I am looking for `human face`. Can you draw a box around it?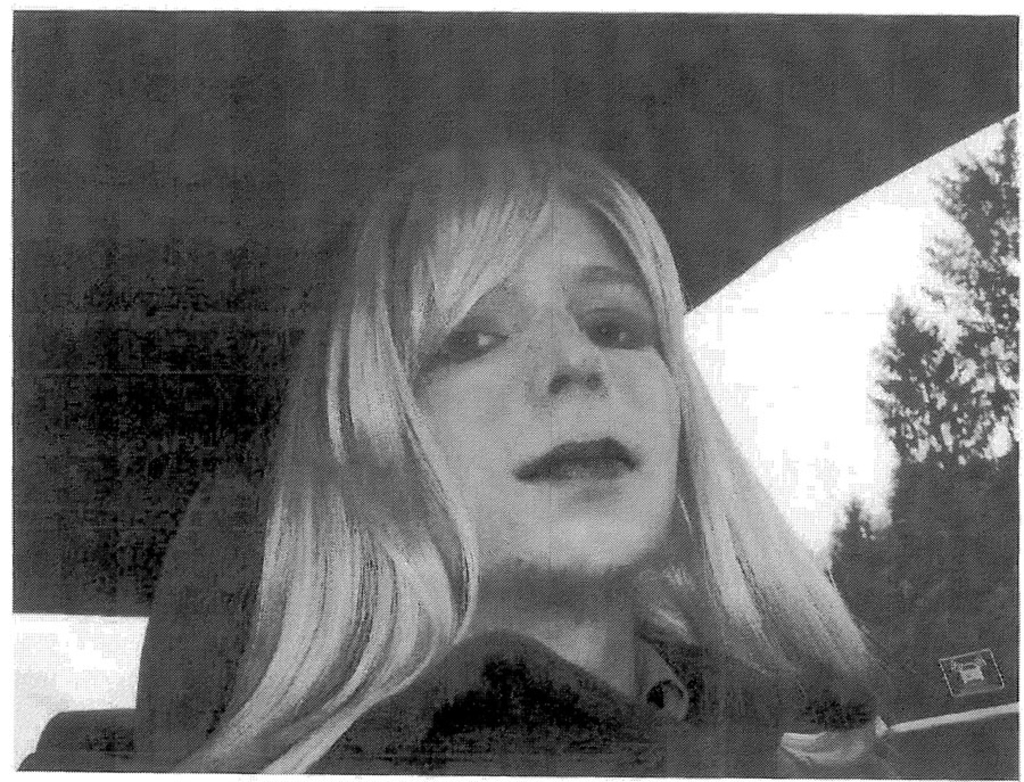
Sure, the bounding box is BBox(413, 190, 684, 573).
